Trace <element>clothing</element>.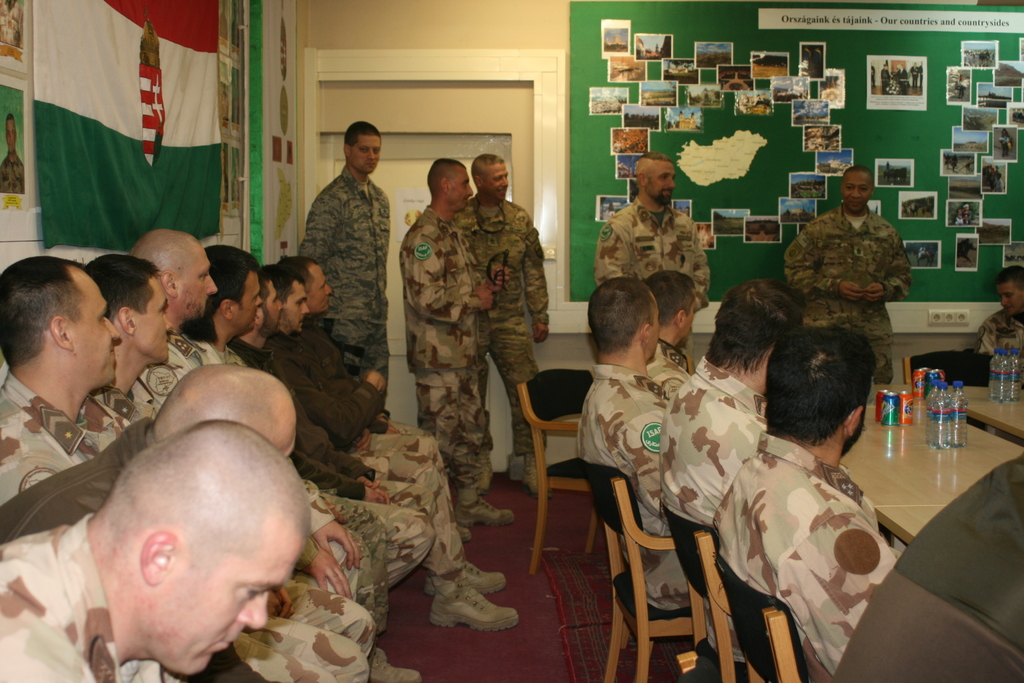
Traced to (x1=595, y1=193, x2=738, y2=354).
